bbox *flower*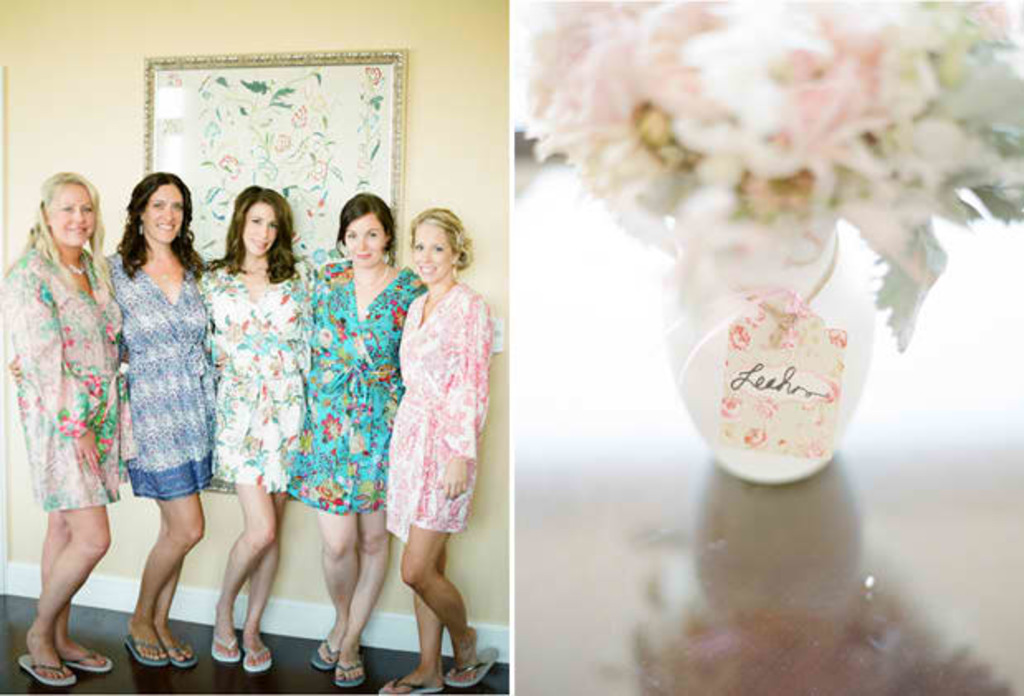
select_region(215, 152, 242, 174)
